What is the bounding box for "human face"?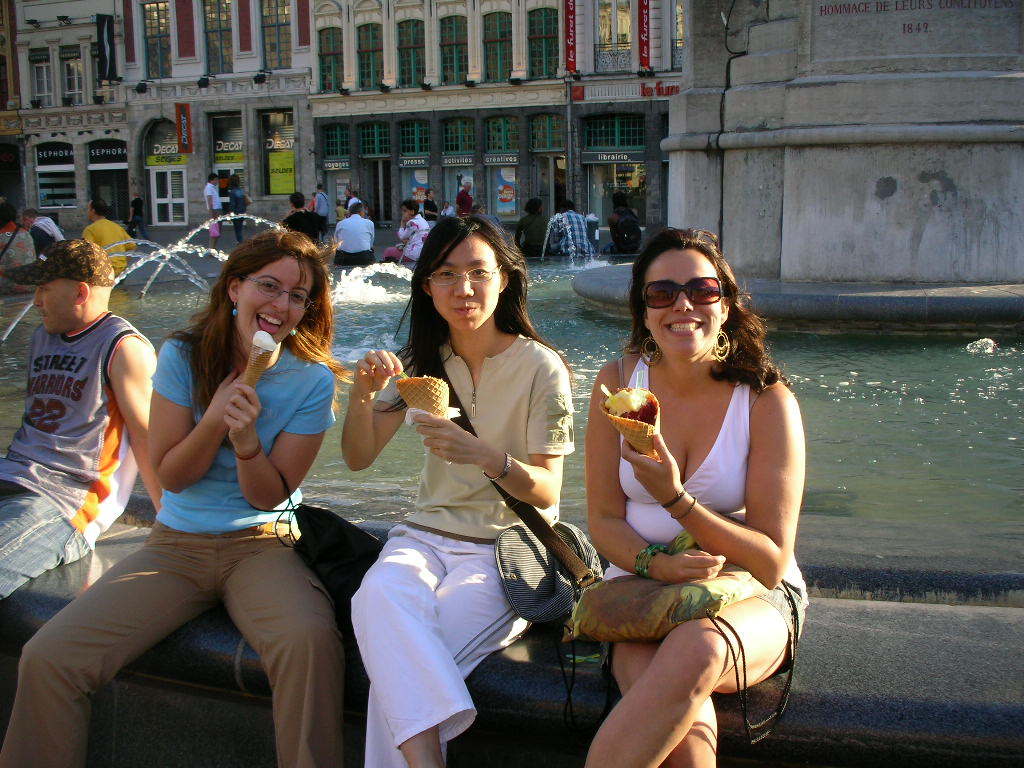
645 257 719 359.
